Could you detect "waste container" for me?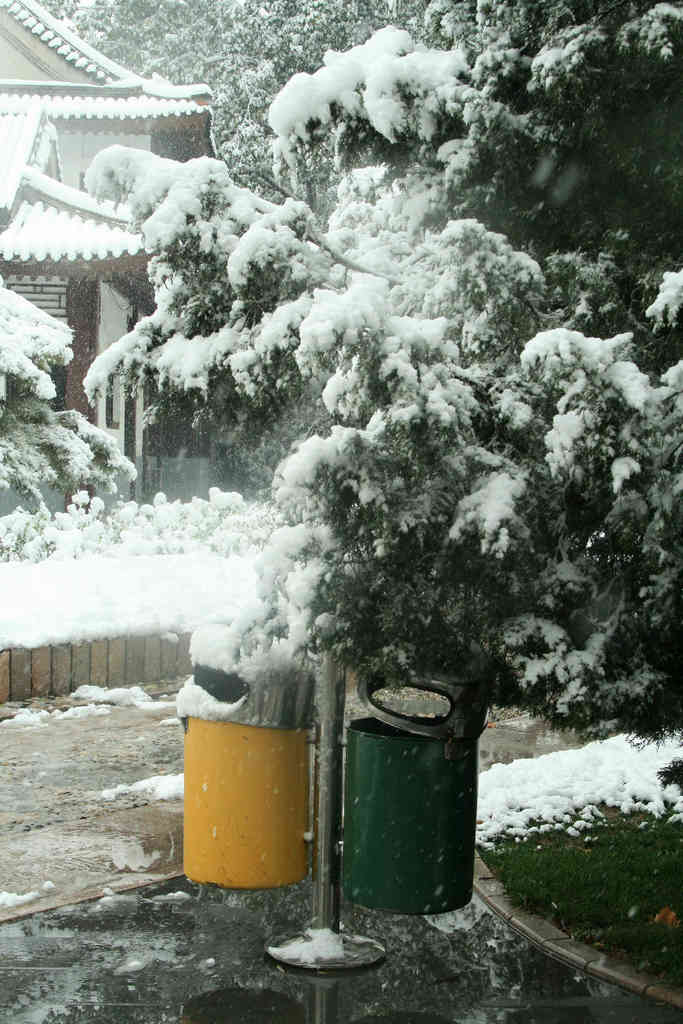
Detection result: 334, 687, 485, 934.
